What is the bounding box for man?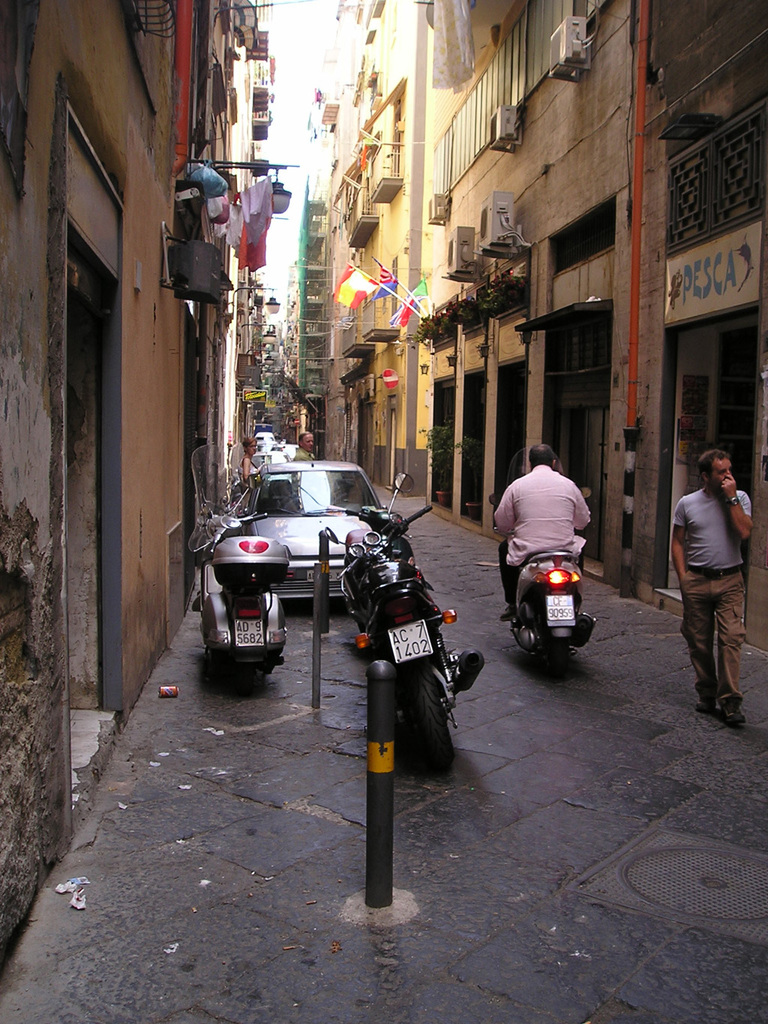
(left=289, top=427, right=321, bottom=464).
